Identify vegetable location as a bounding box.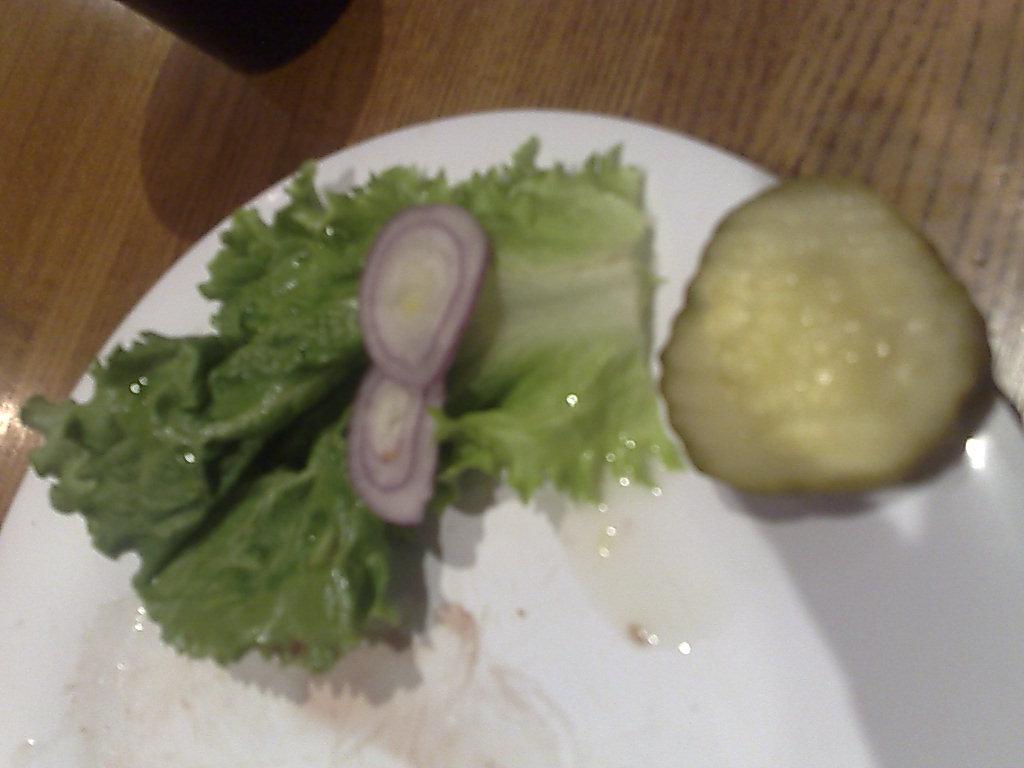
bbox=(661, 171, 992, 495).
